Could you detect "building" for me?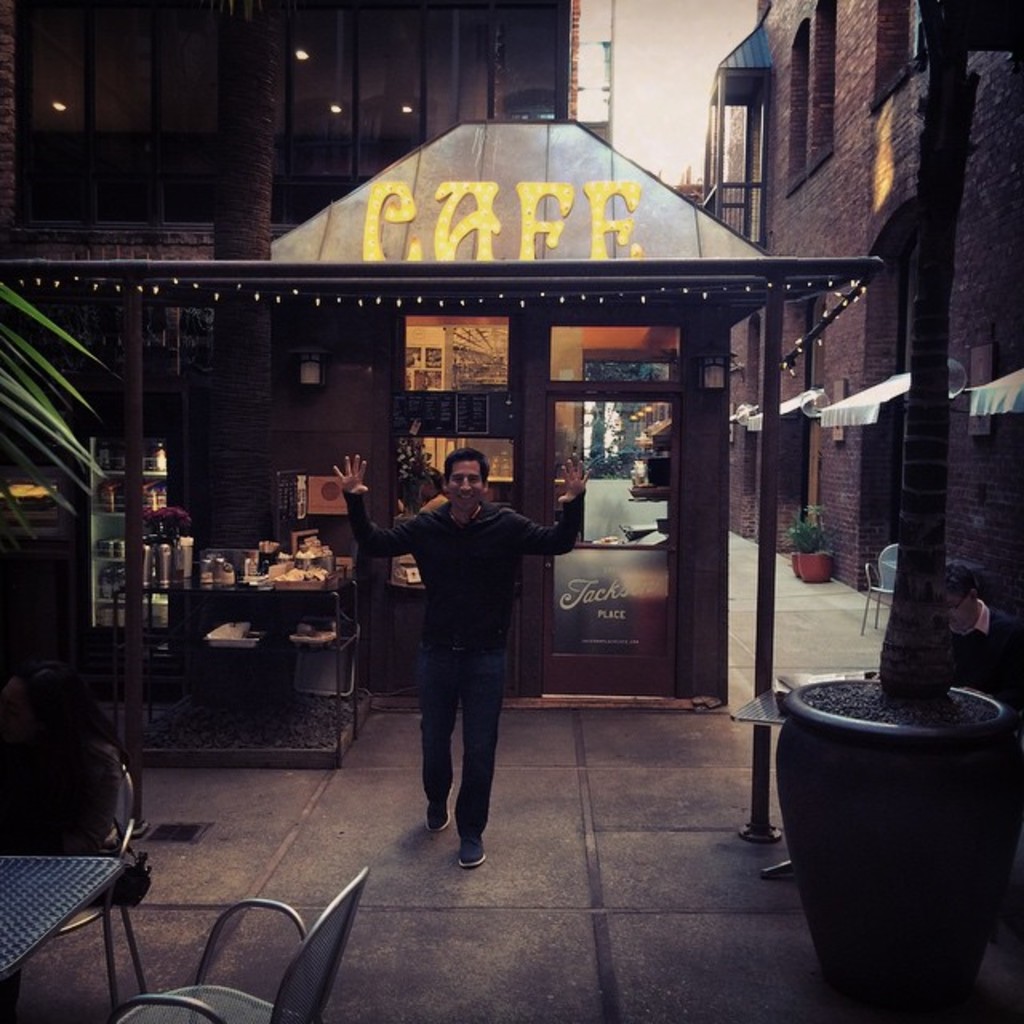
Detection result: 658:0:1022:613.
